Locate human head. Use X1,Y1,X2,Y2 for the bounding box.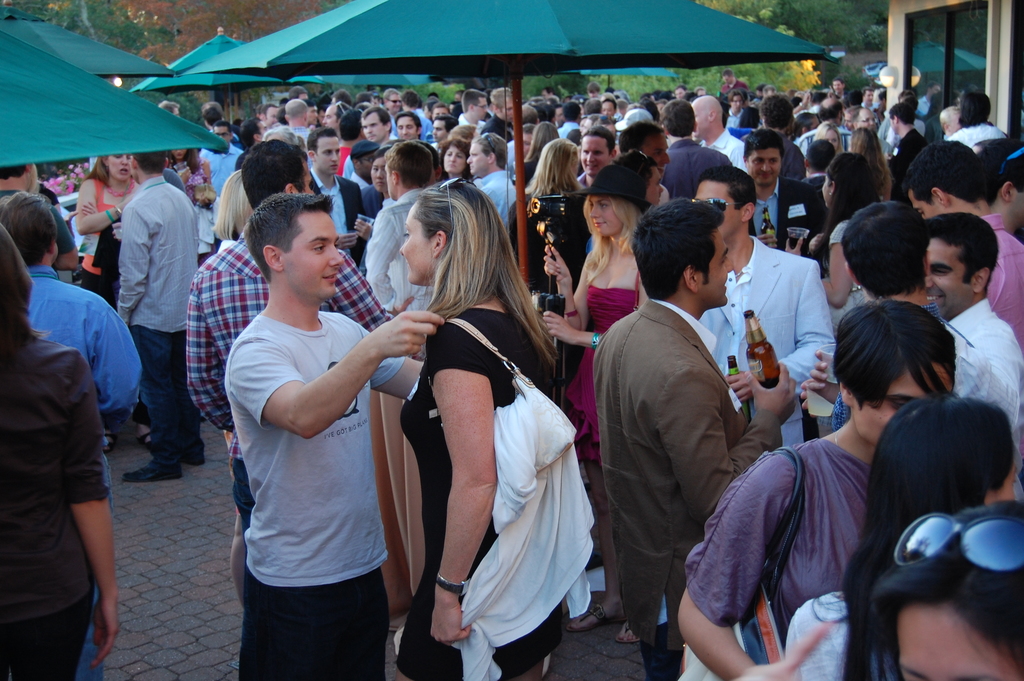
385,142,433,198.
